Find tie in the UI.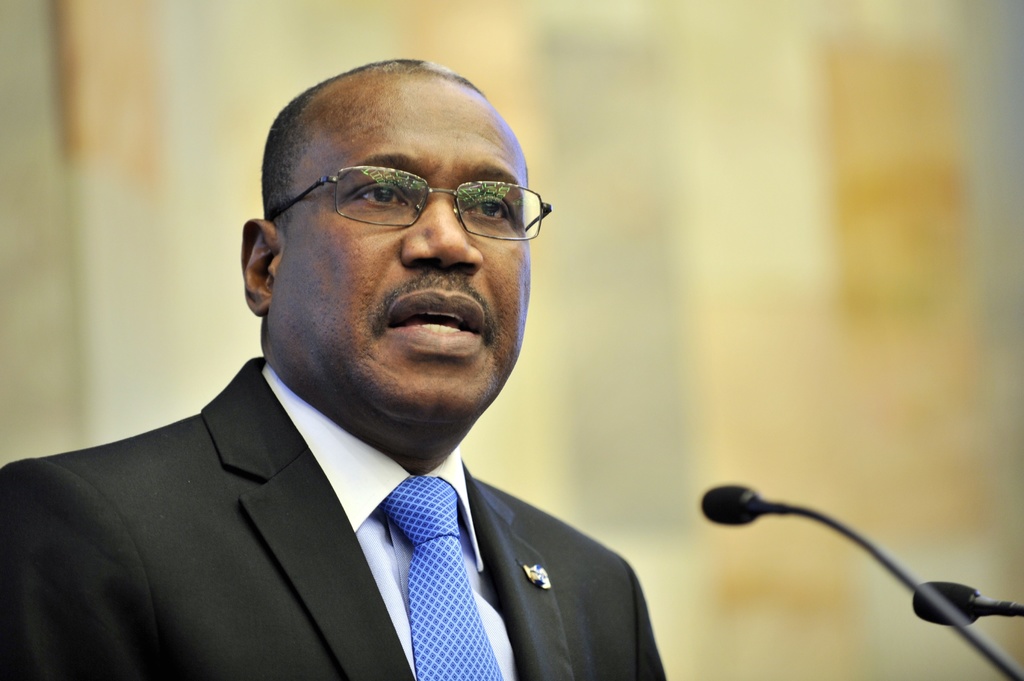
UI element at 383, 475, 504, 680.
